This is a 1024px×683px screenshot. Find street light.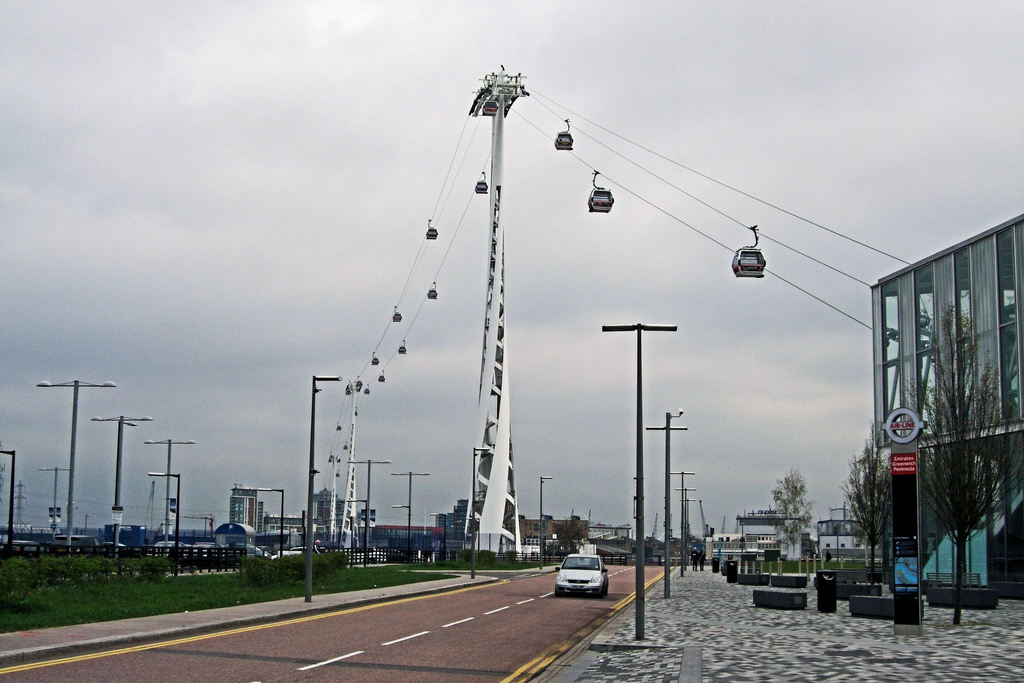
Bounding box: bbox=(0, 448, 22, 557).
